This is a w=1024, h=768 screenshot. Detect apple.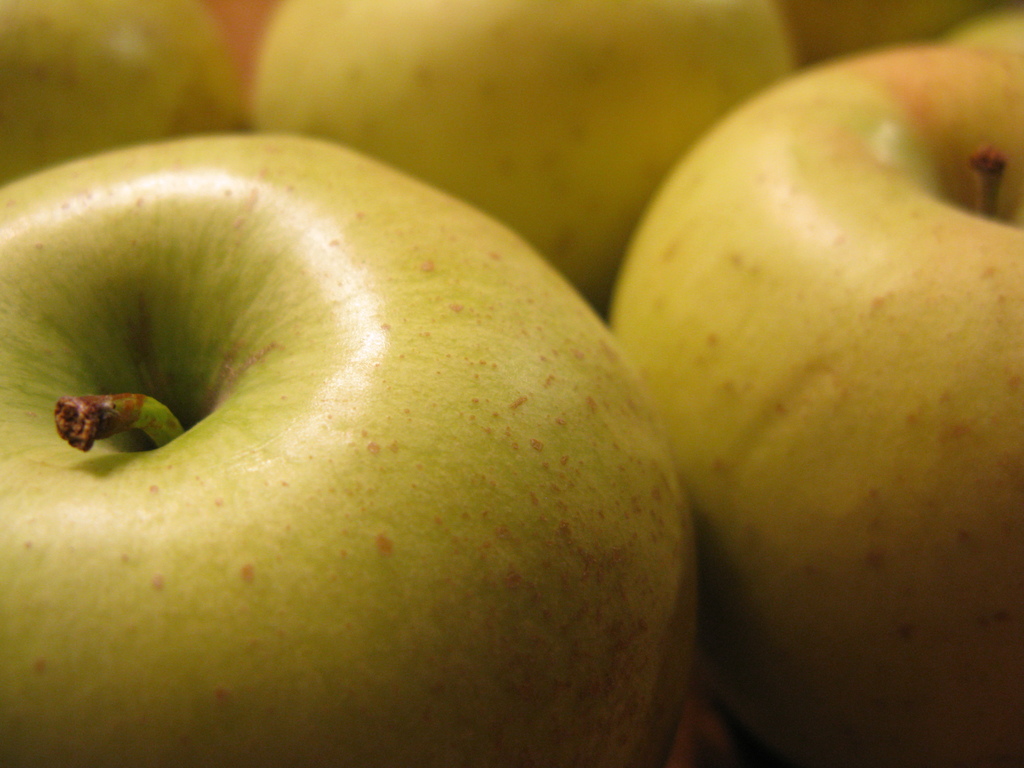
(left=0, top=130, right=684, bottom=767).
